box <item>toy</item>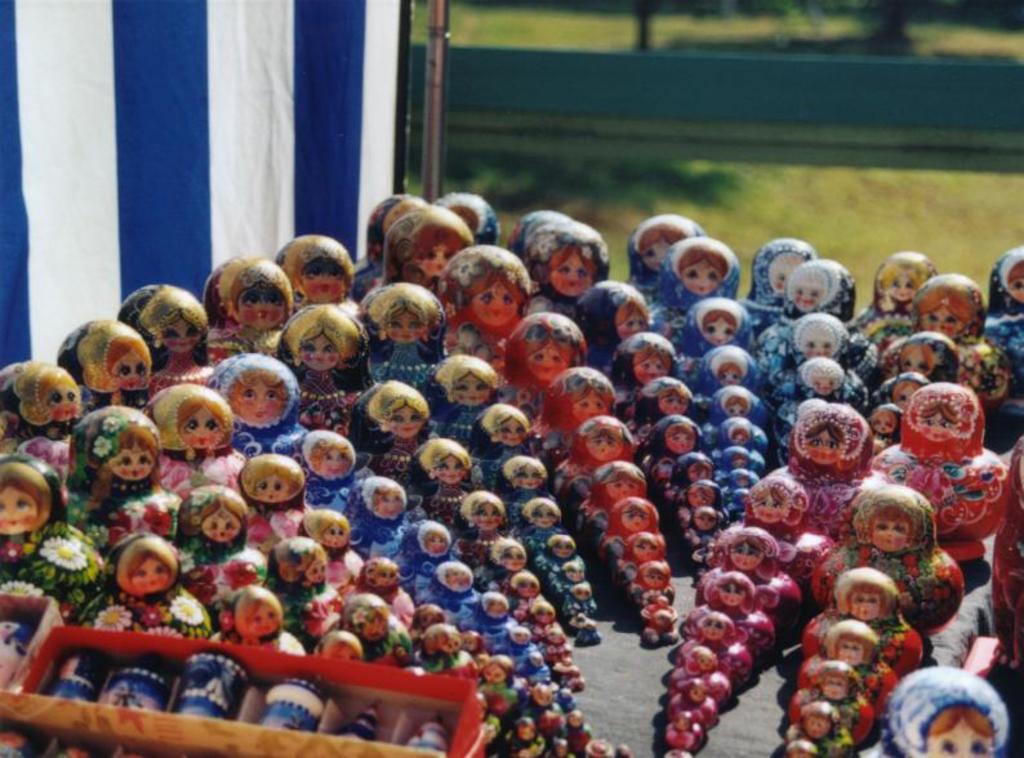
bbox(543, 734, 573, 757)
